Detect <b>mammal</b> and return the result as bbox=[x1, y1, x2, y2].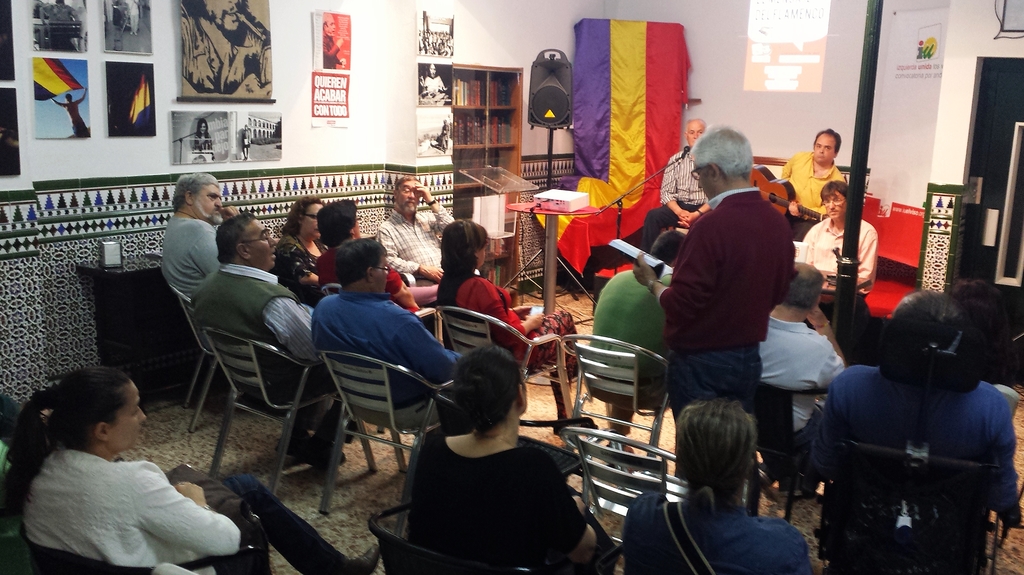
bbox=[379, 339, 606, 574].
